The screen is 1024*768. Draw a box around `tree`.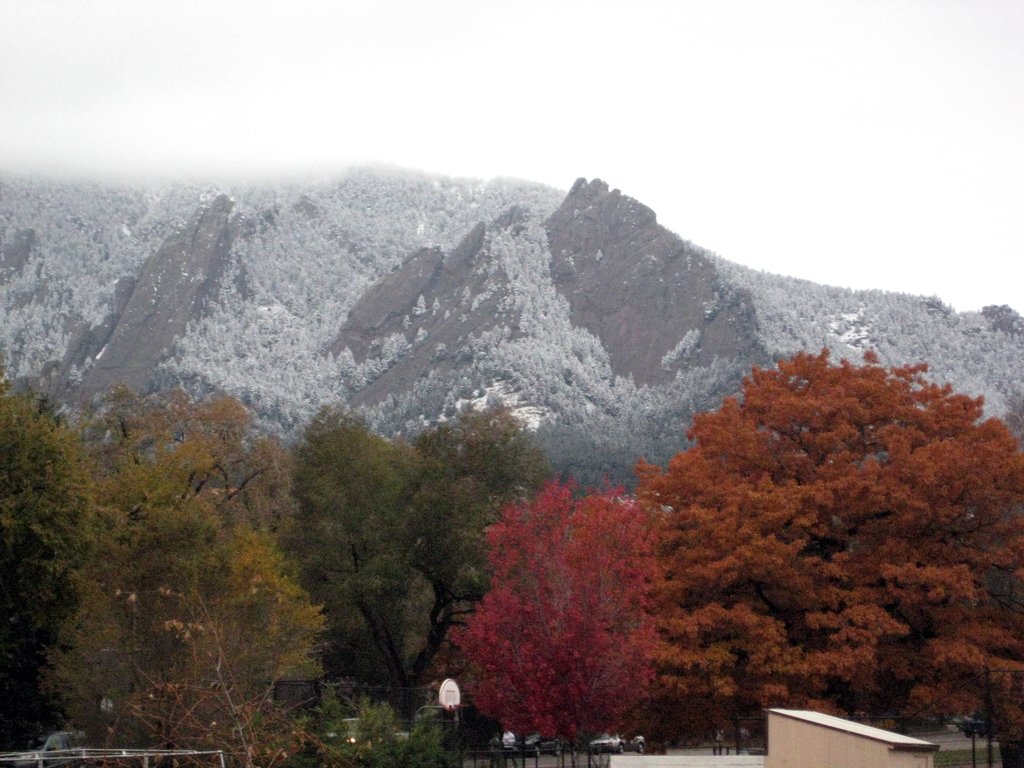
385 399 569 690.
